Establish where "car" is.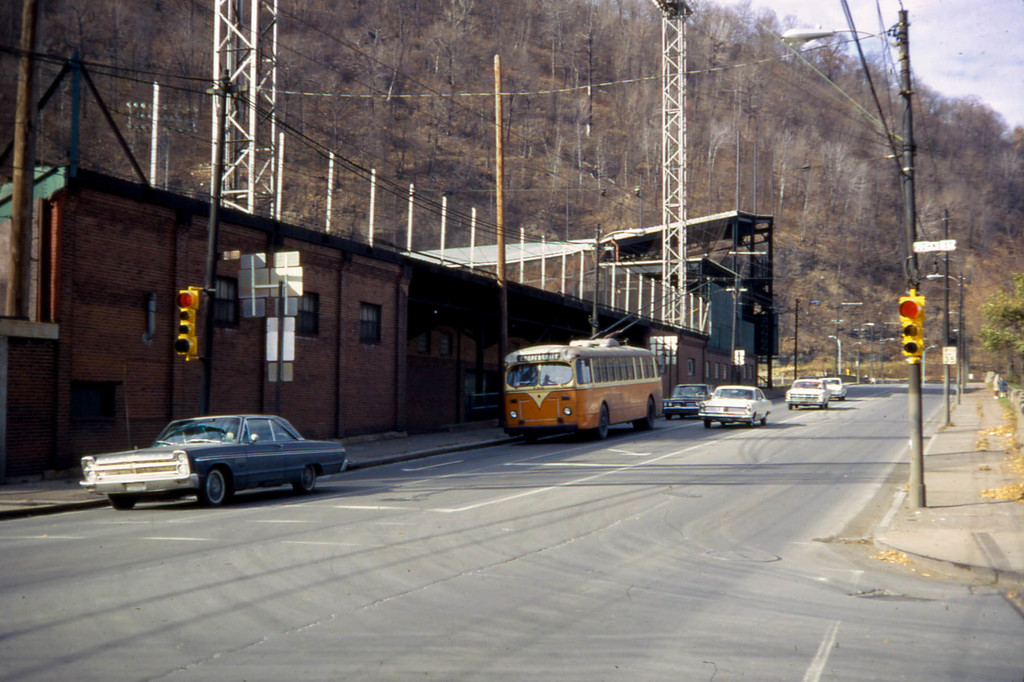
Established at [x1=817, y1=374, x2=849, y2=399].
